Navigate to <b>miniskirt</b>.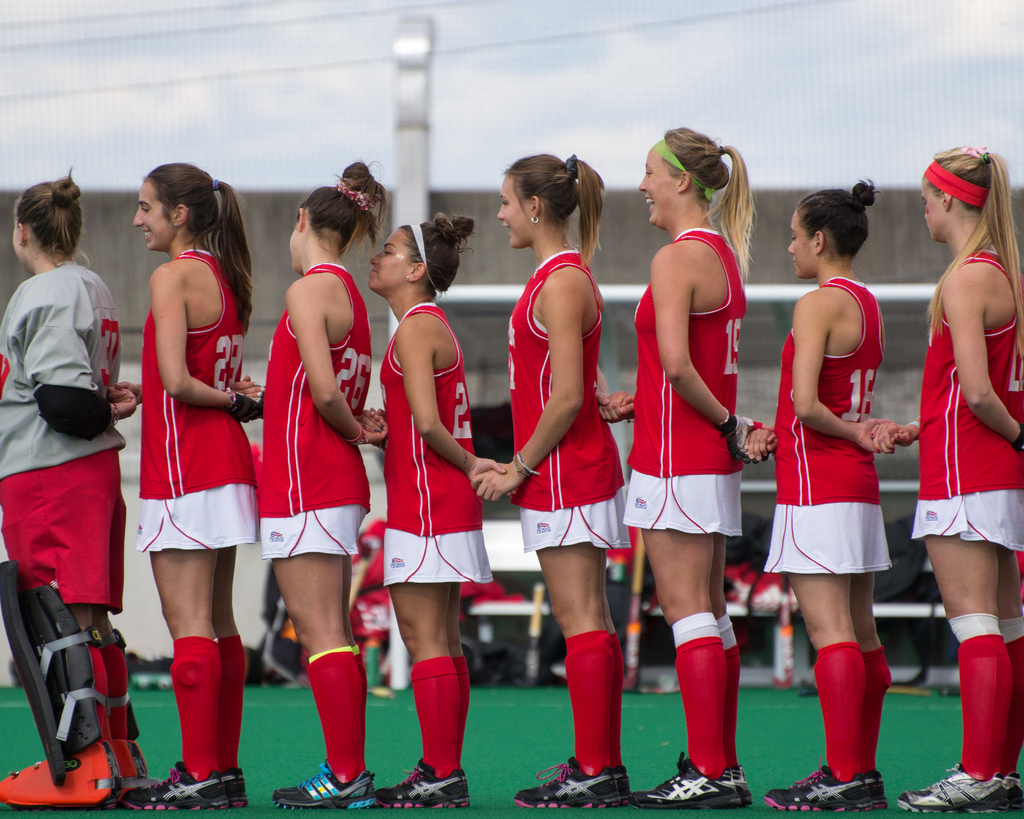
Navigation target: pyautogui.locateOnScreen(132, 478, 260, 555).
